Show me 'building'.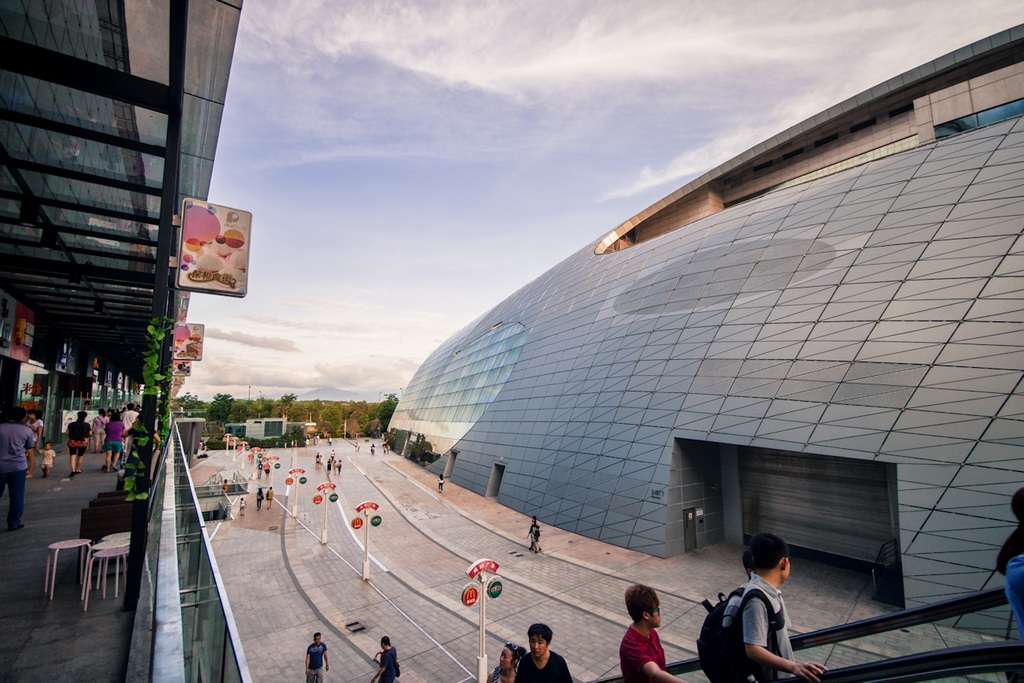
'building' is here: region(0, 0, 255, 682).
